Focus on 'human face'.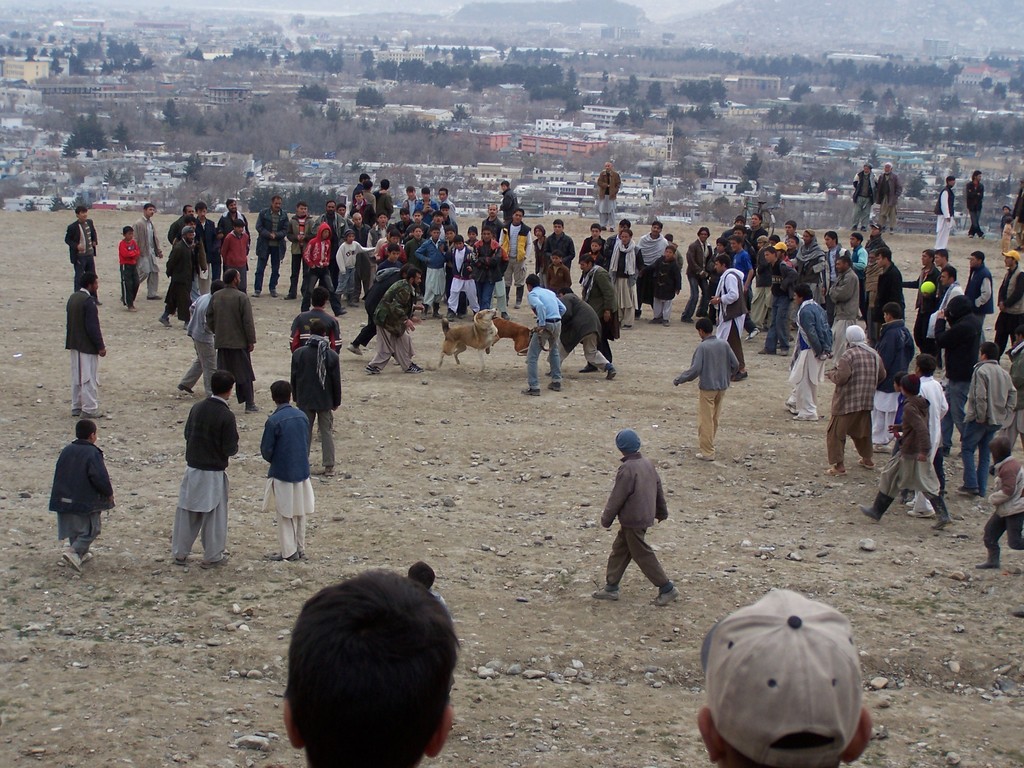
Focused at (left=184, top=231, right=197, bottom=243).
